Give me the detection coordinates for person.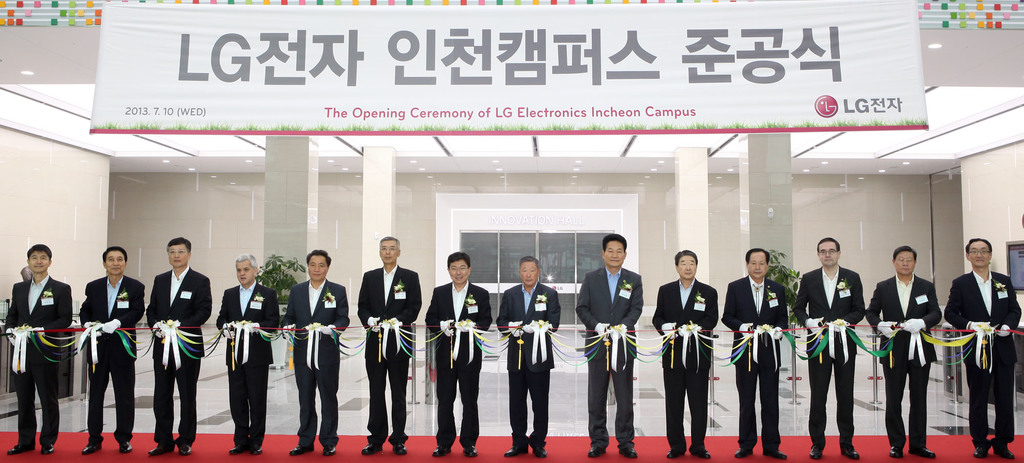
pyautogui.locateOnScreen(430, 249, 490, 461).
